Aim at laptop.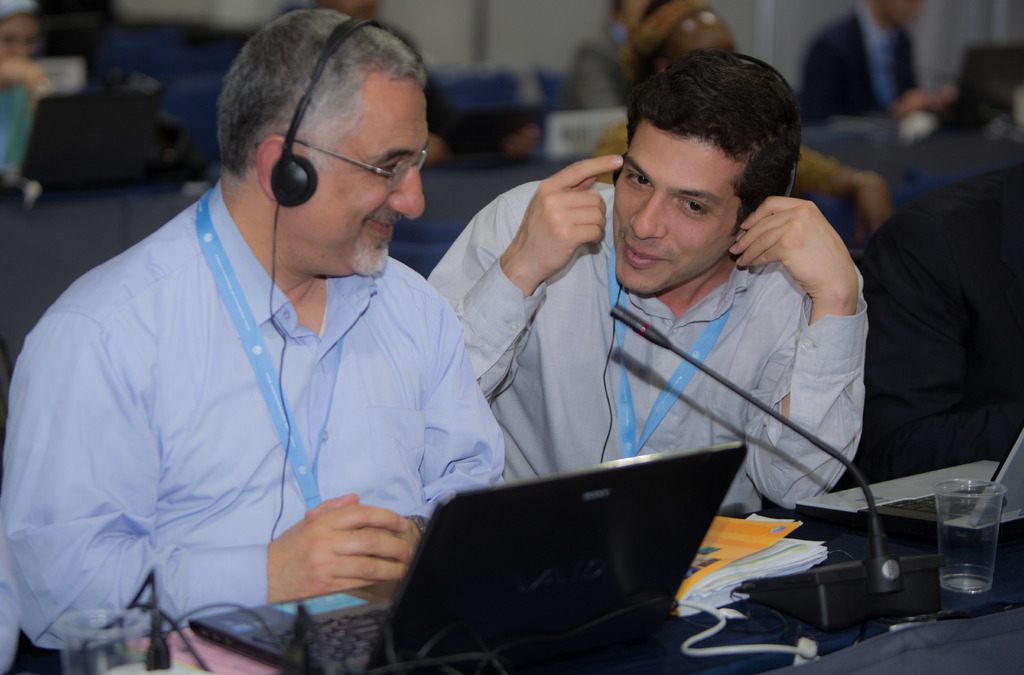
Aimed at 191, 449, 751, 673.
